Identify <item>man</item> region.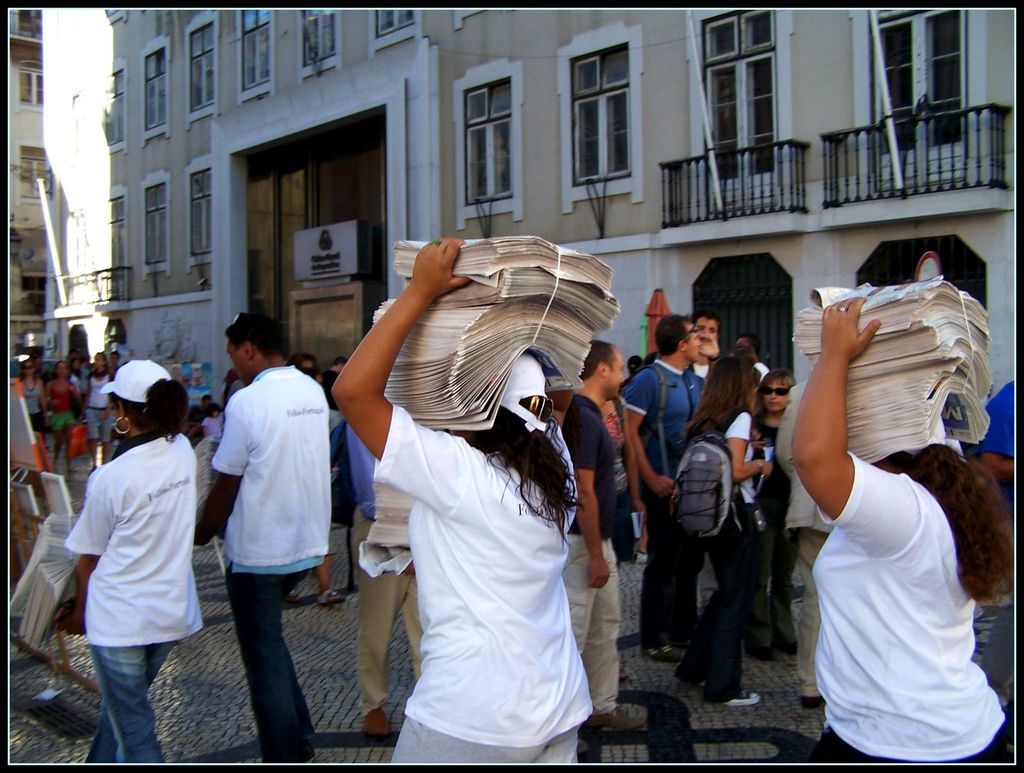
Region: bbox=(615, 323, 701, 667).
